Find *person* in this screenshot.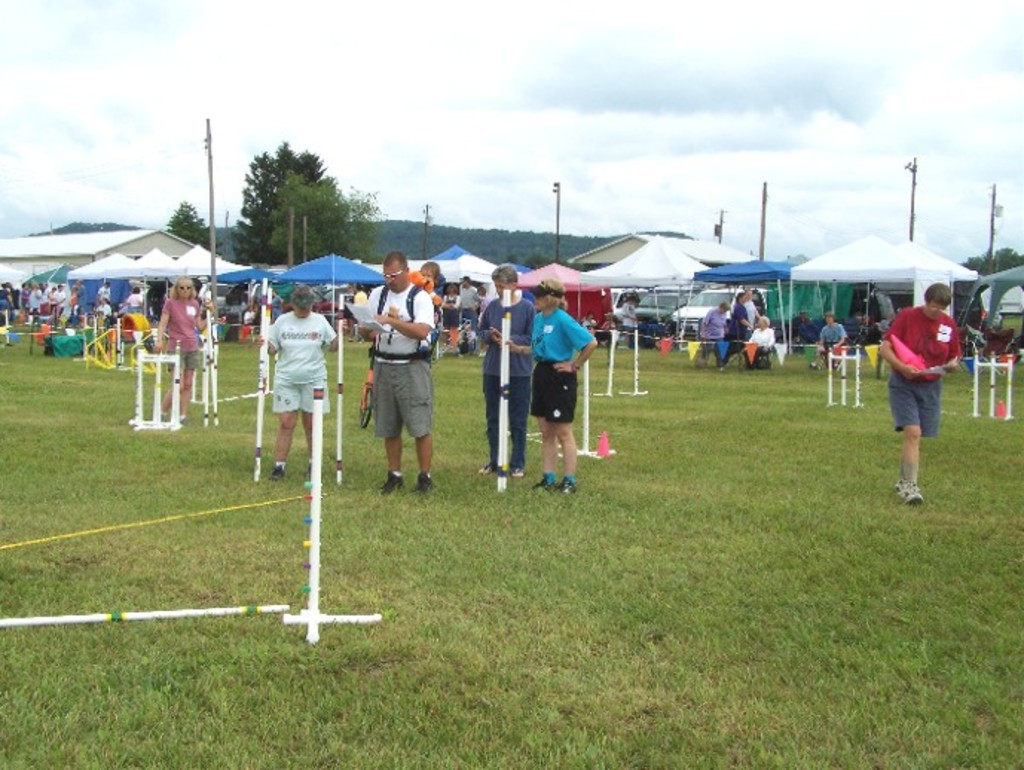
The bounding box for *person* is left=880, top=285, right=962, bottom=502.
